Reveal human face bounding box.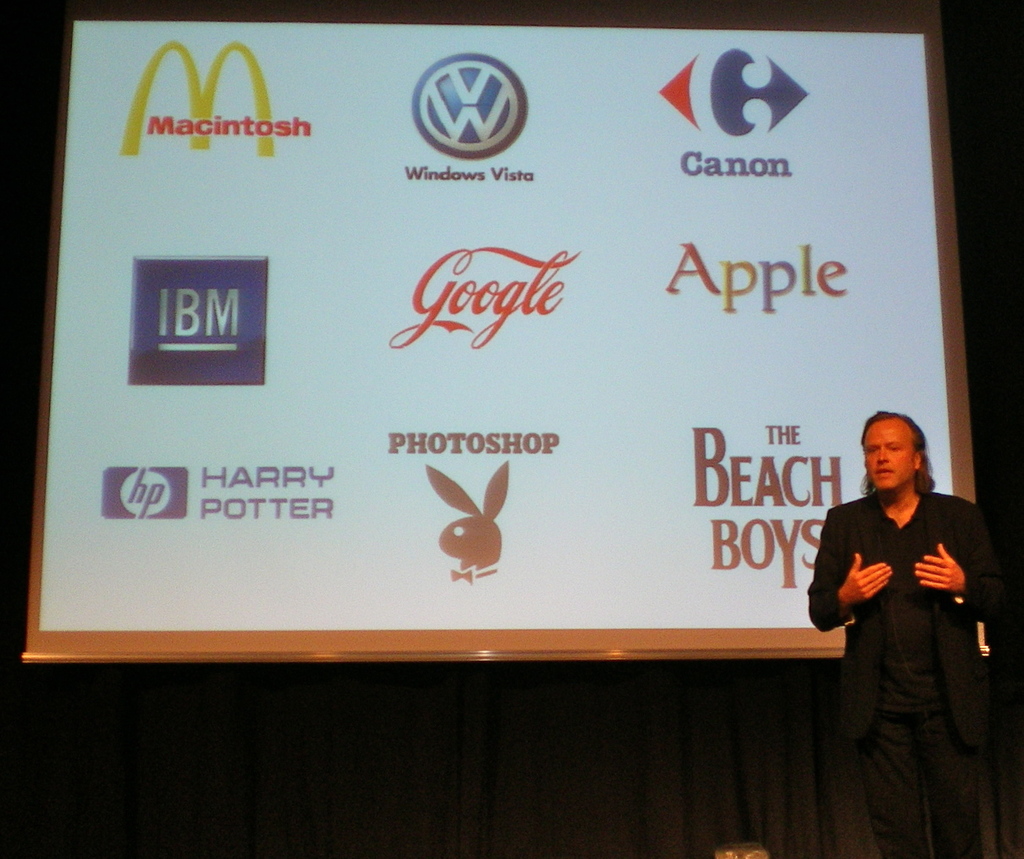
Revealed: 865 413 914 489.
